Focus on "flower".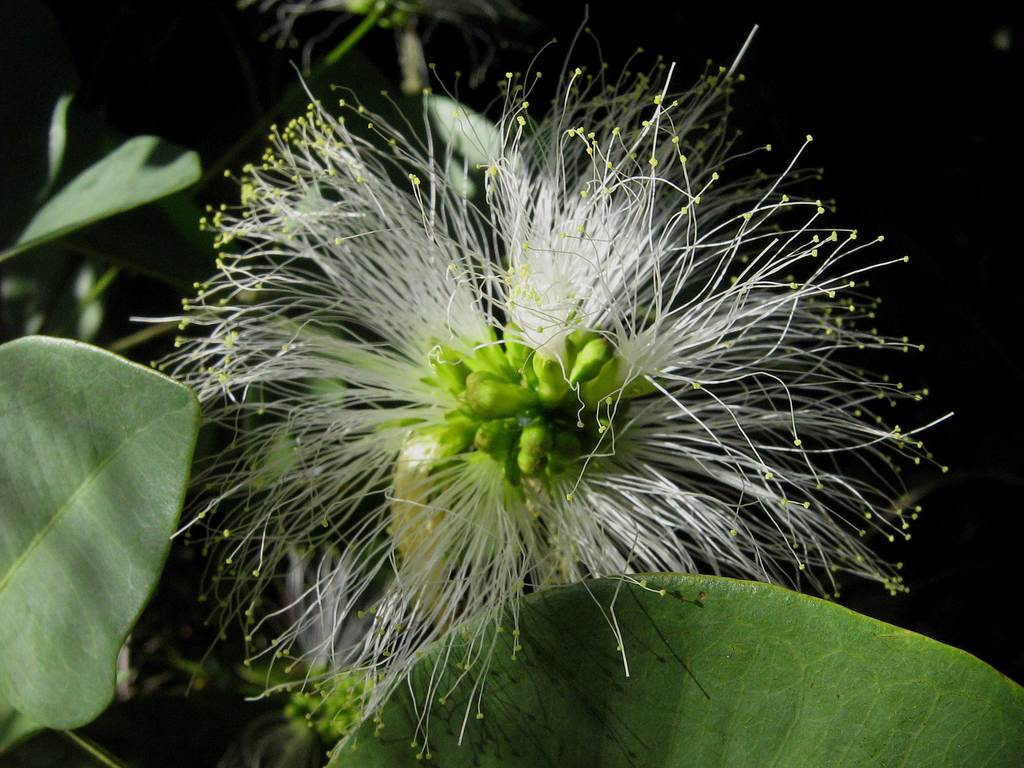
Focused at bbox=[160, 32, 936, 665].
